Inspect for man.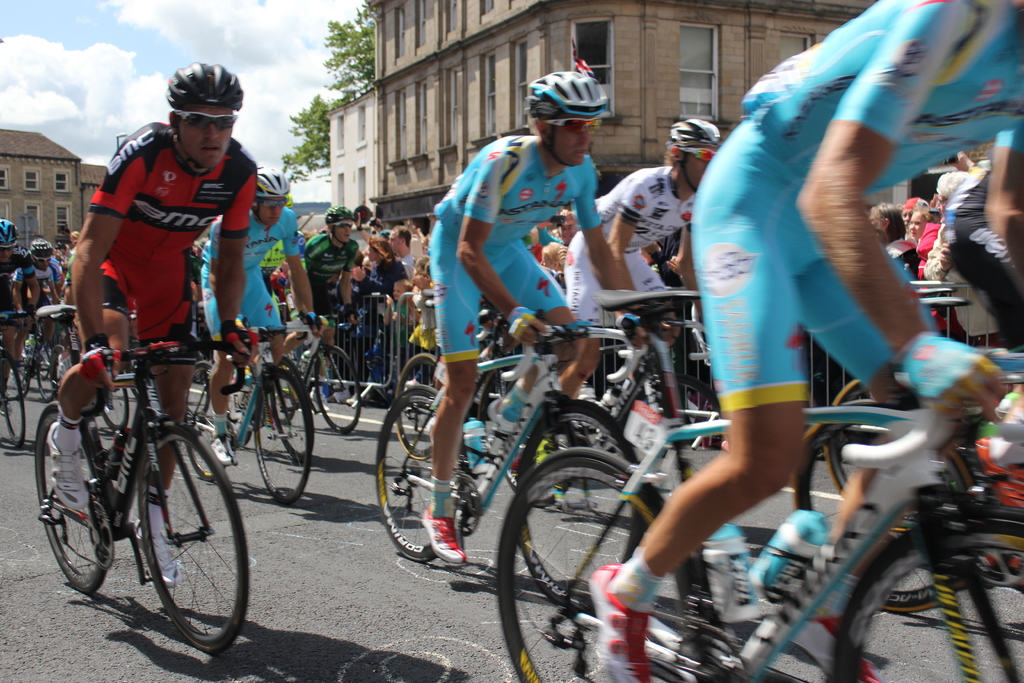
Inspection: left=282, top=204, right=362, bottom=410.
